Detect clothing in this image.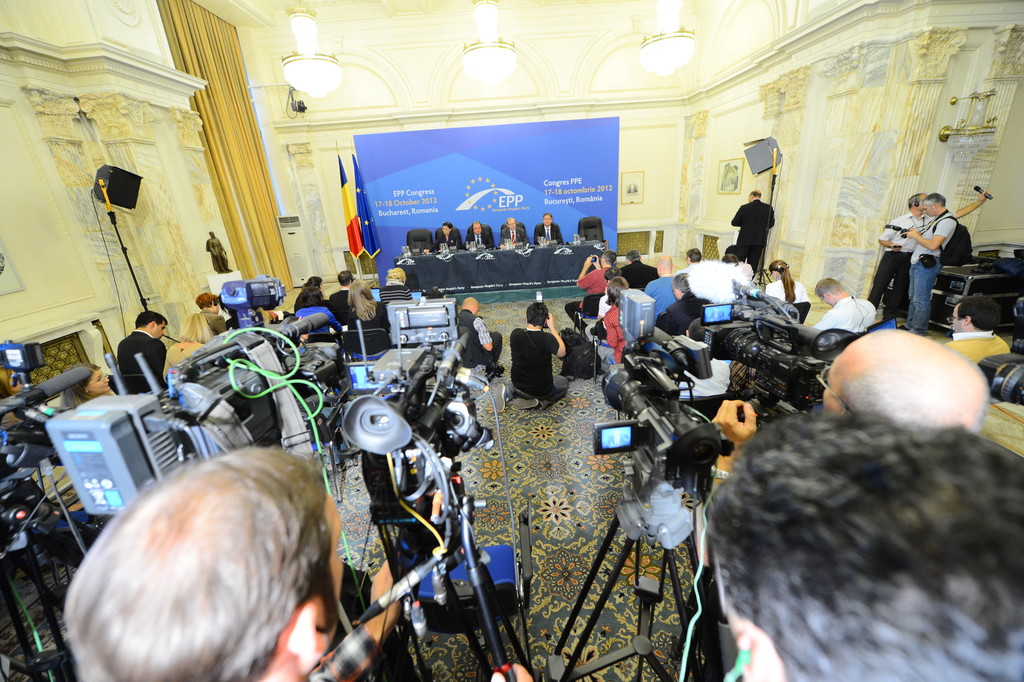
Detection: <region>877, 215, 922, 299</region>.
